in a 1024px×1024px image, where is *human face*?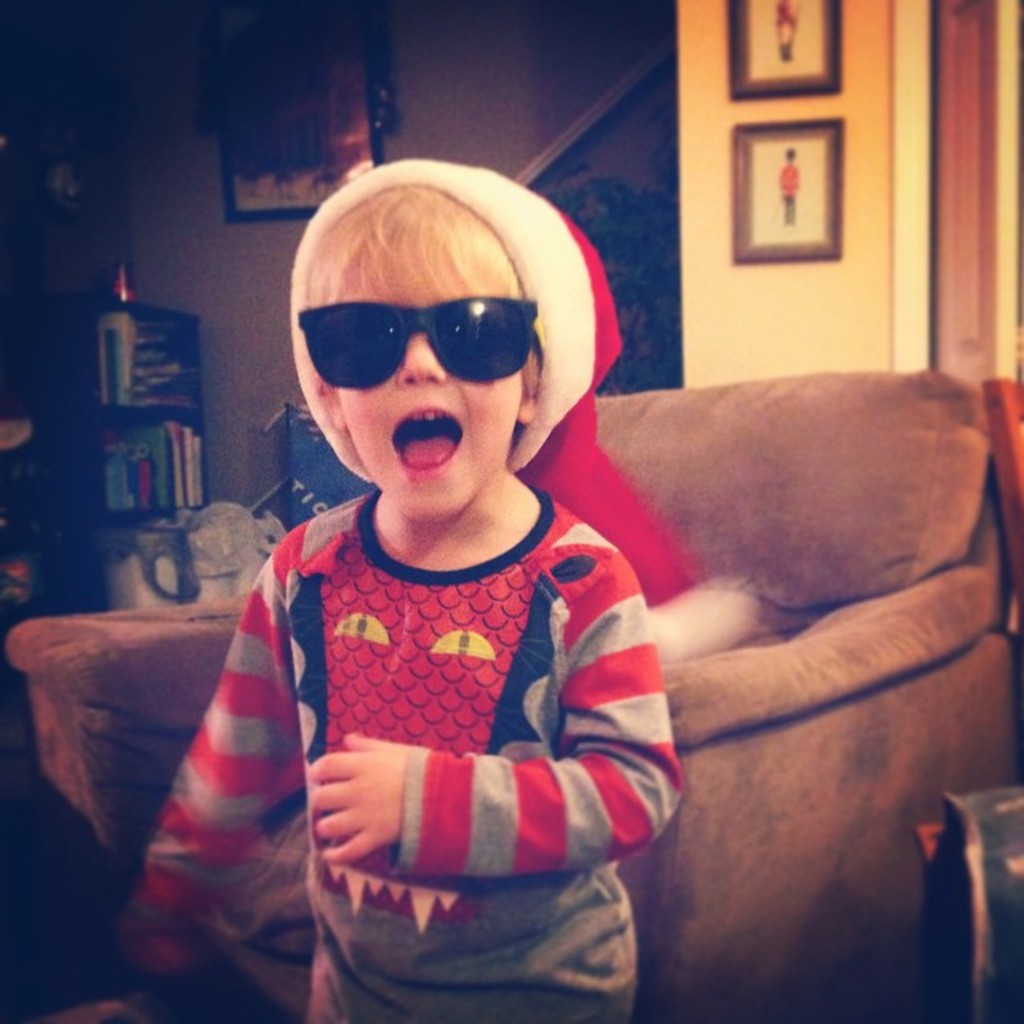
{"left": 331, "top": 235, "right": 528, "bottom": 507}.
